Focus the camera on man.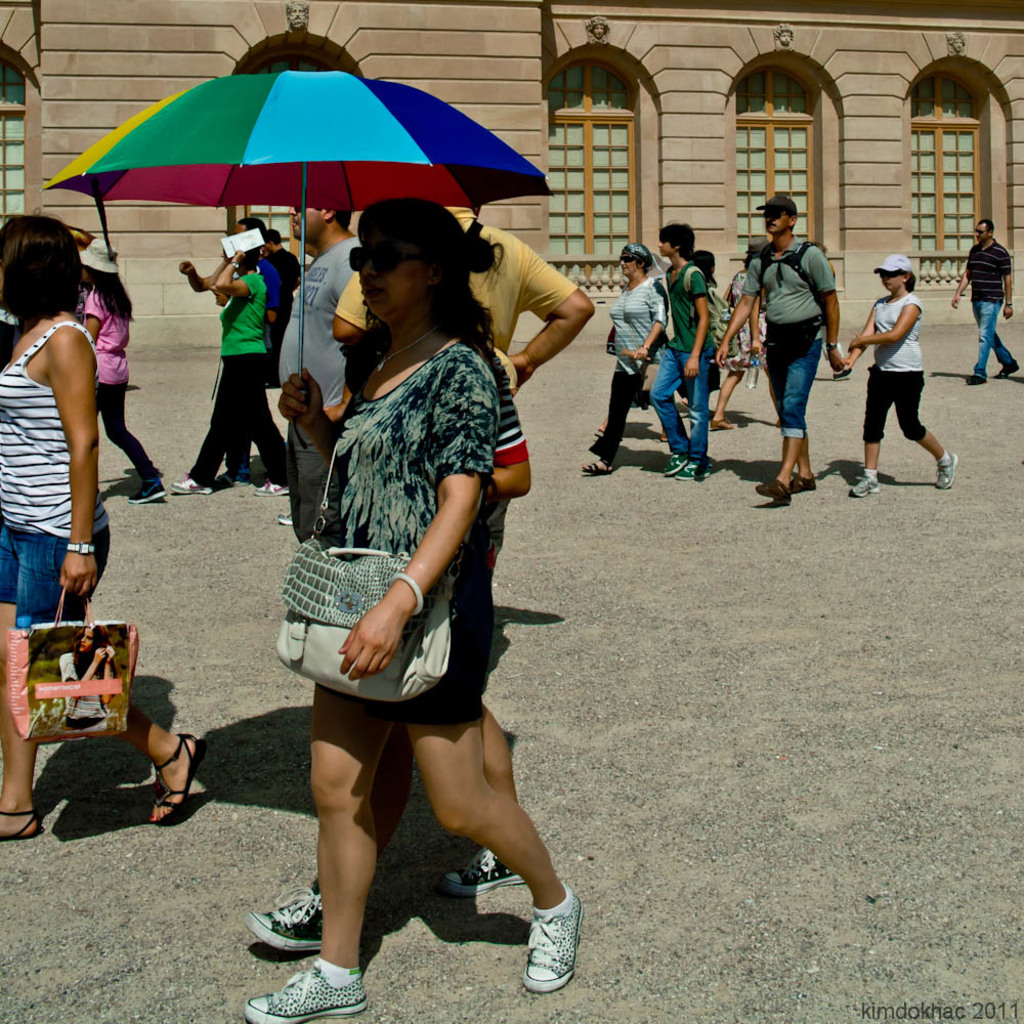
Focus region: 712,196,853,502.
